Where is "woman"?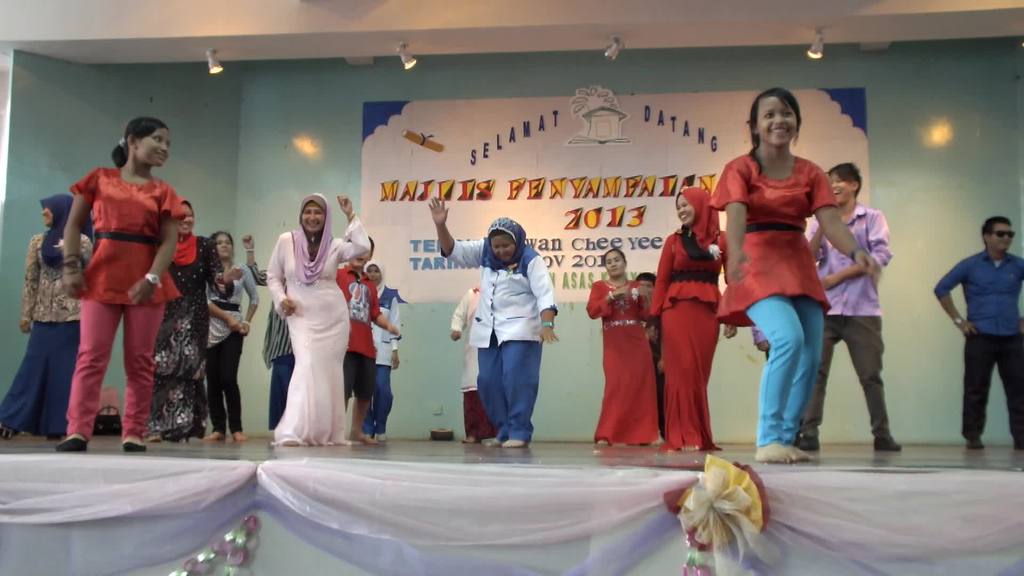
[584, 247, 660, 445].
